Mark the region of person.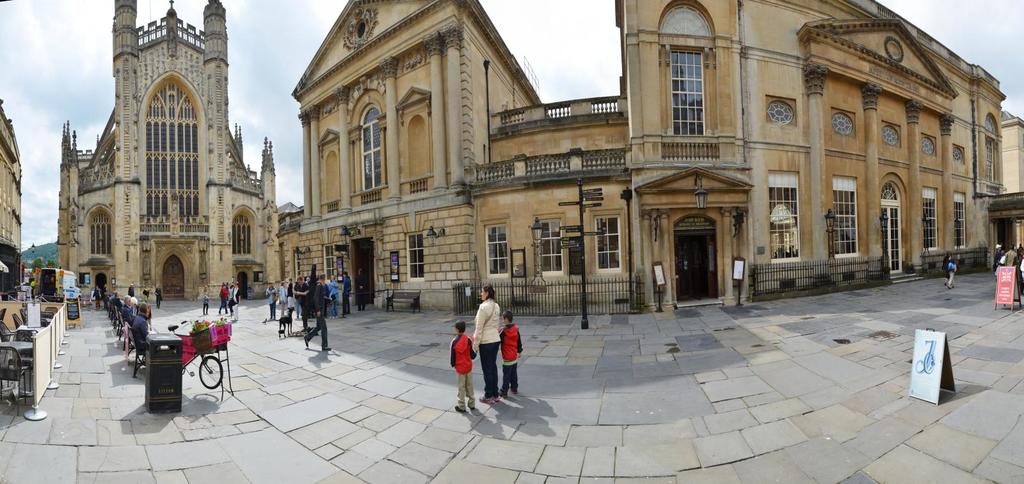
Region: x1=473 y1=288 x2=498 y2=401.
